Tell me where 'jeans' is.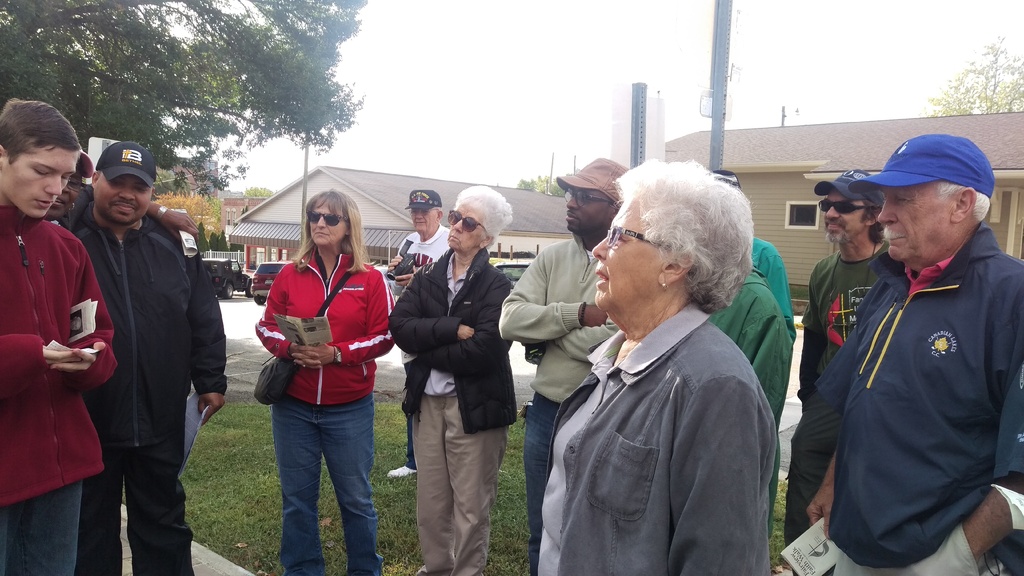
'jeans' is at [521, 387, 557, 573].
